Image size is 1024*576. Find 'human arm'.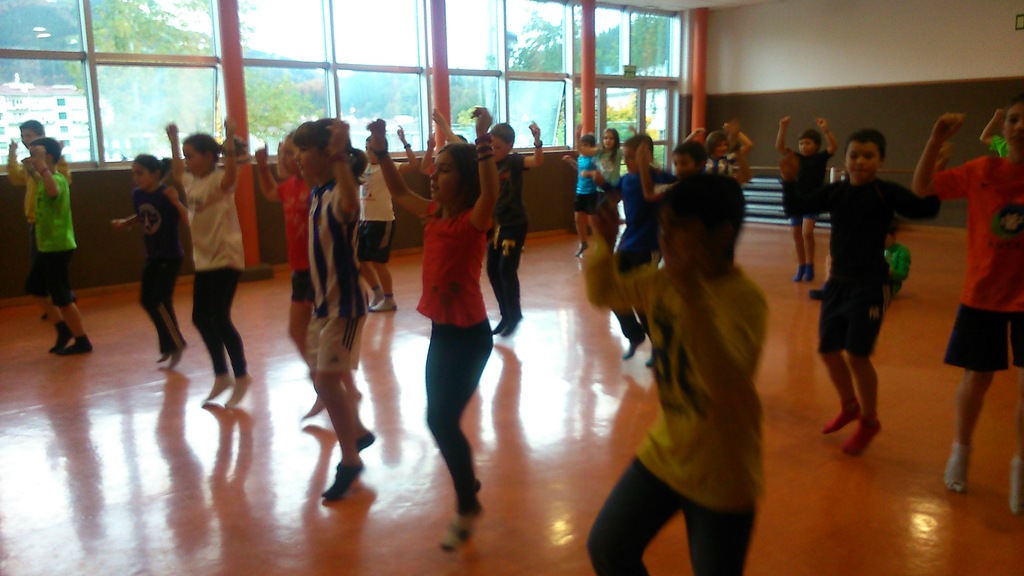
(467, 104, 501, 230).
